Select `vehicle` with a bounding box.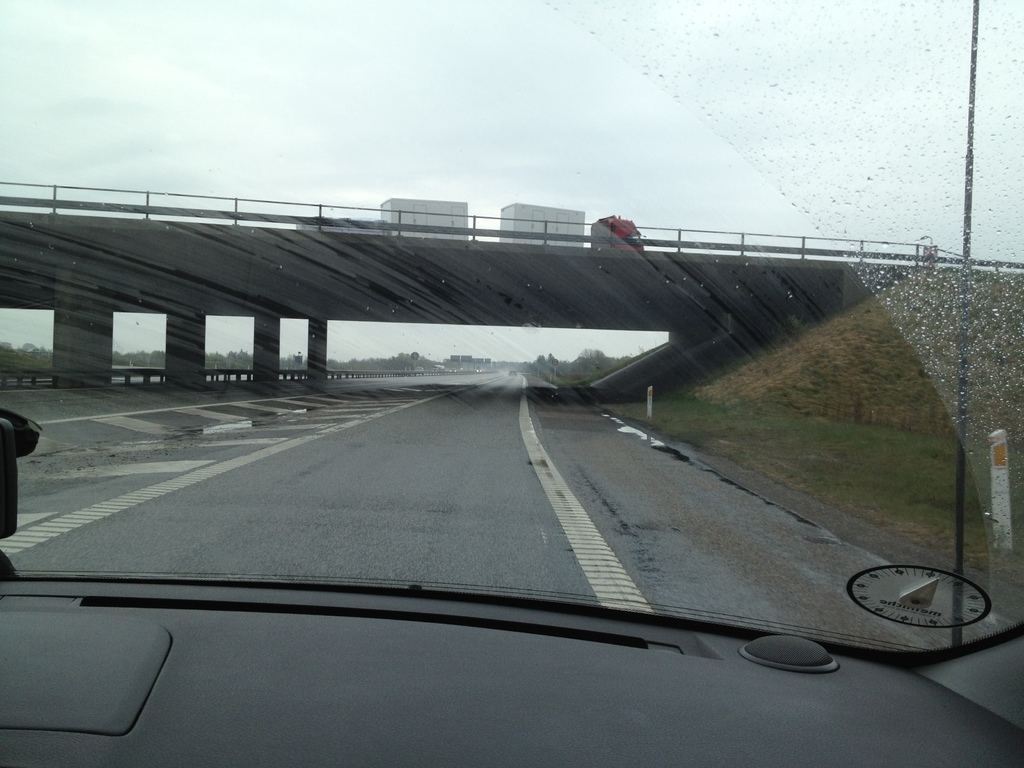
0 0 1023 767.
